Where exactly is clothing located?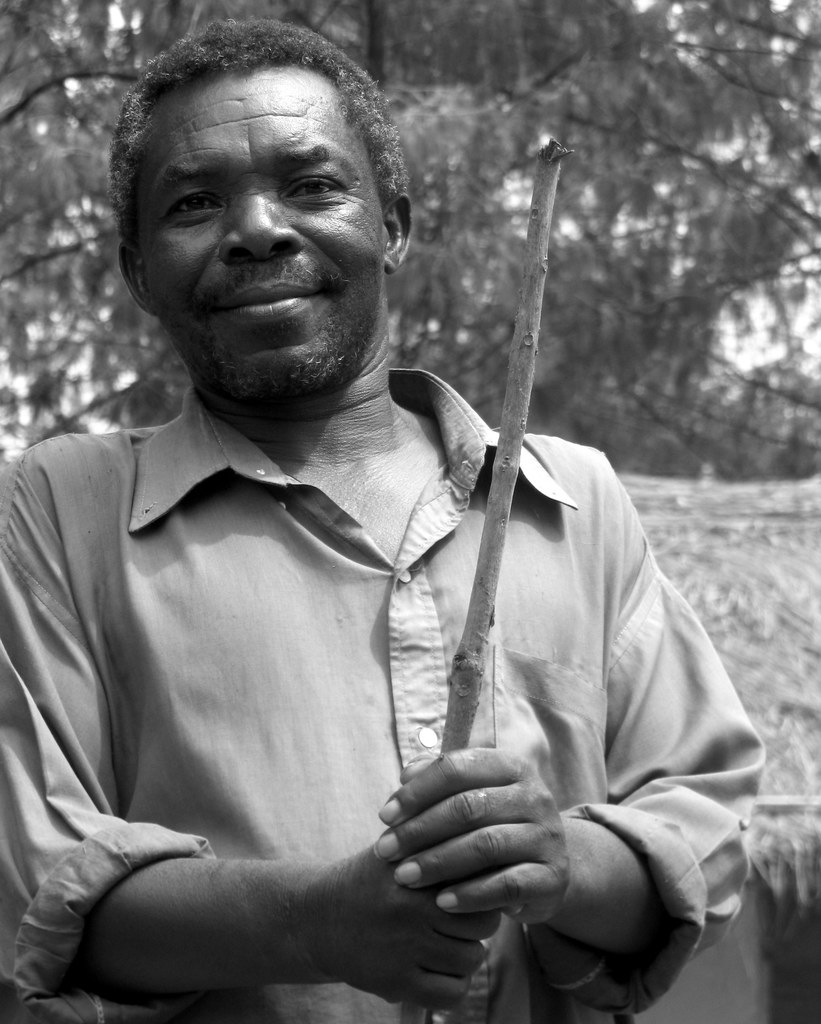
Its bounding box is <region>44, 282, 776, 1023</region>.
